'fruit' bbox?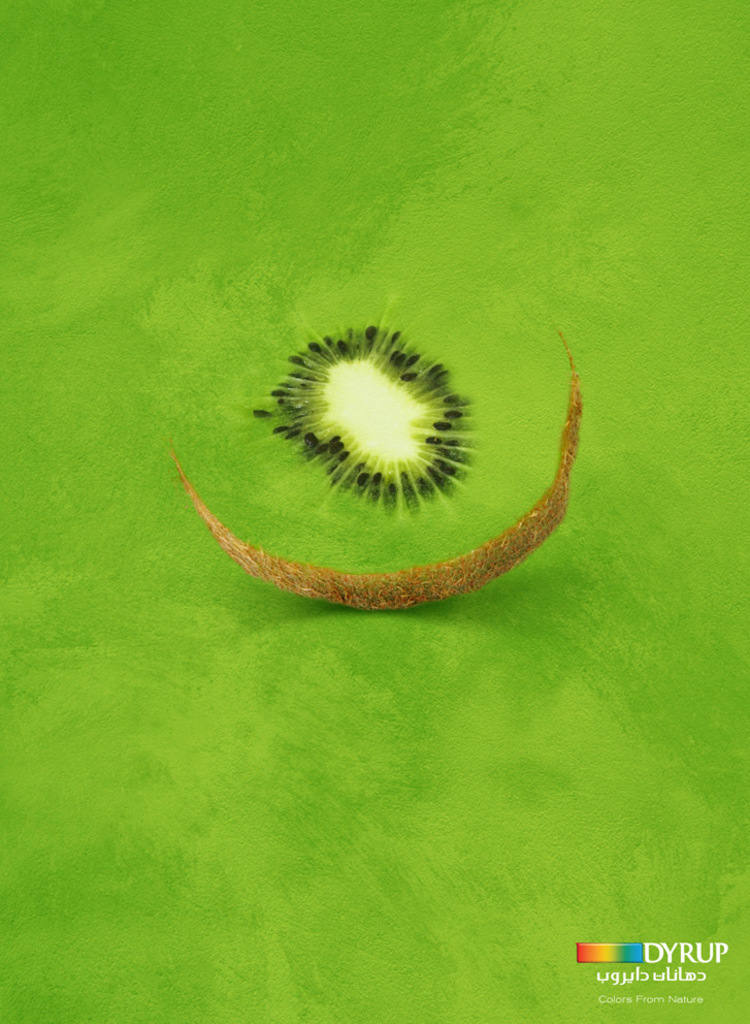
box(165, 303, 586, 622)
